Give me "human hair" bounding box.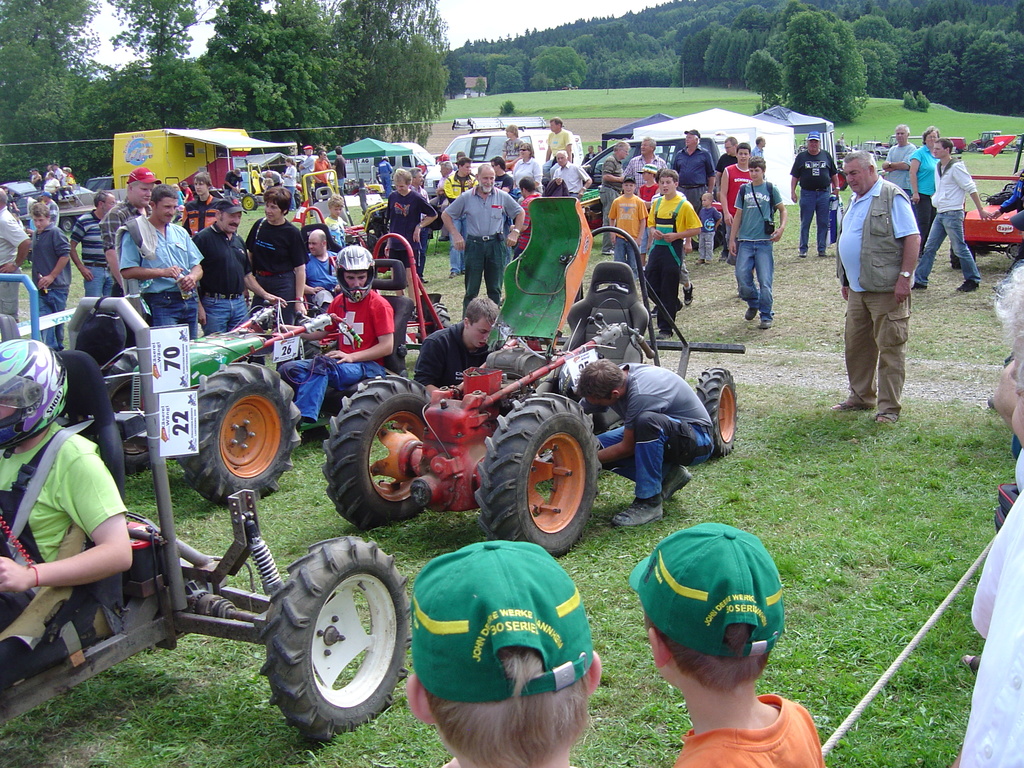
pyautogui.locateOnScreen(923, 124, 940, 145).
